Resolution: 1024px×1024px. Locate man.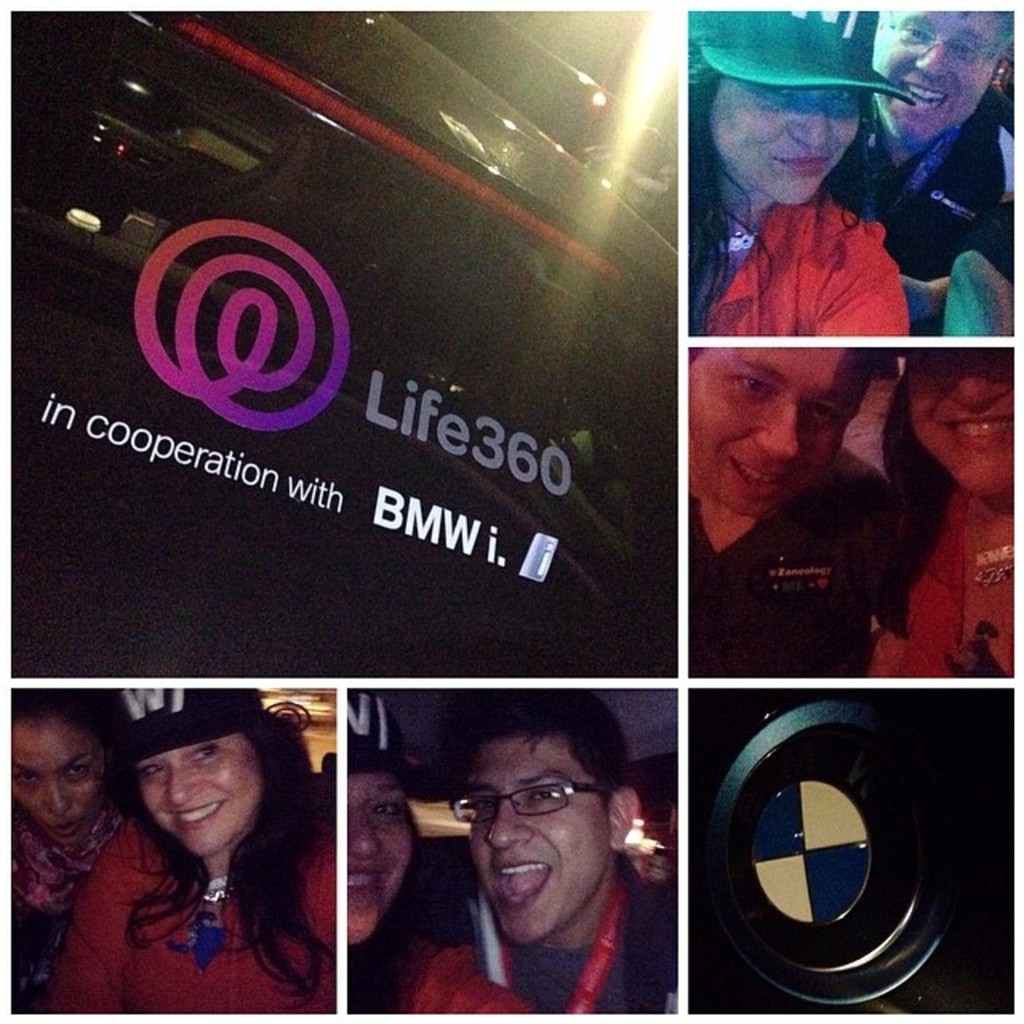
x1=822 y1=0 x2=1022 y2=280.
